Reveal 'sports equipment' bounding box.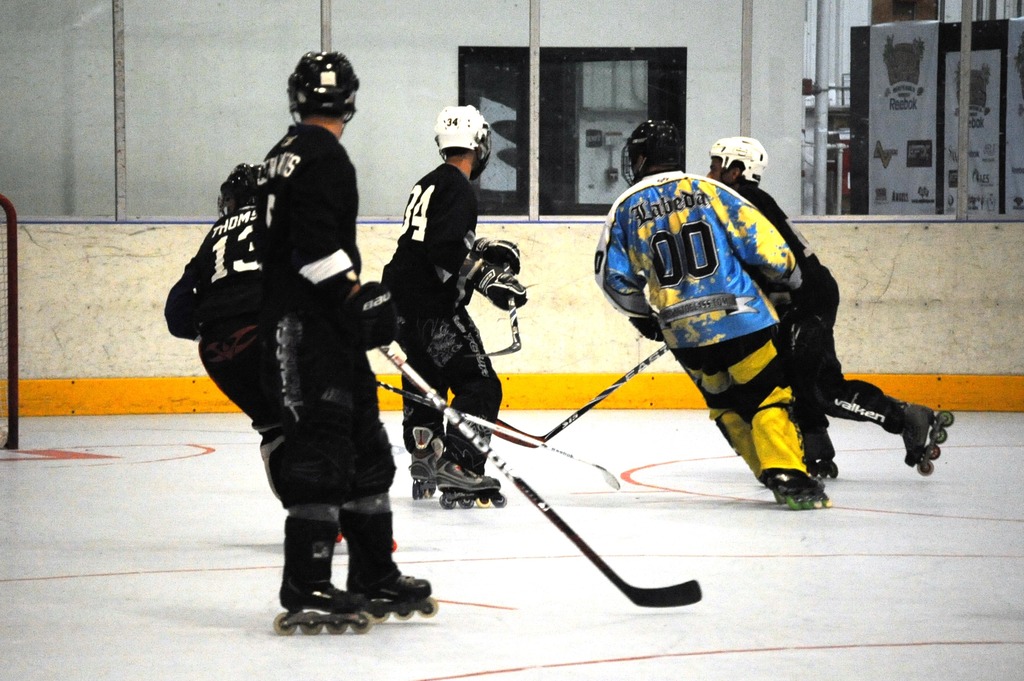
Revealed: locate(378, 341, 705, 609).
